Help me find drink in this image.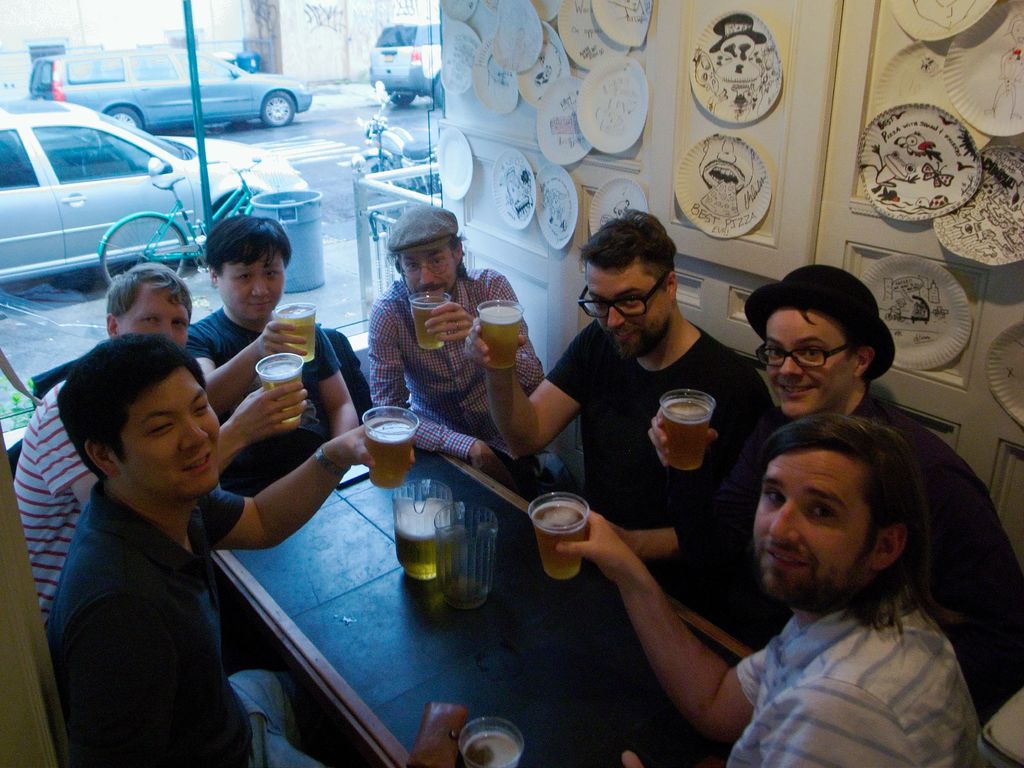
Found it: BBox(412, 300, 447, 350).
